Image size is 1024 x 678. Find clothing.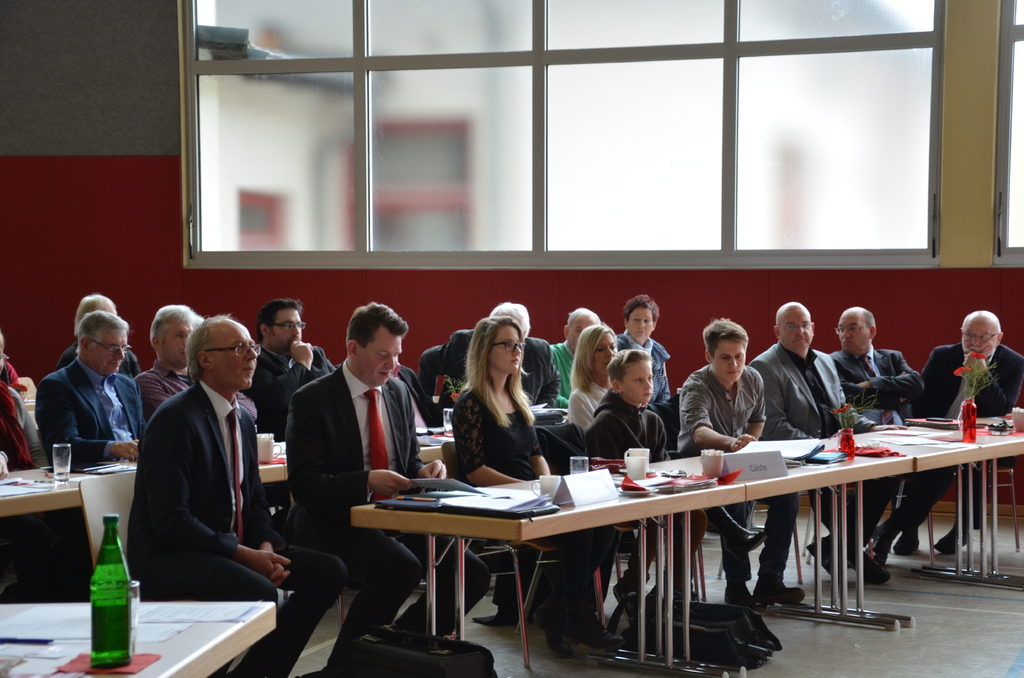
[419,325,570,404].
